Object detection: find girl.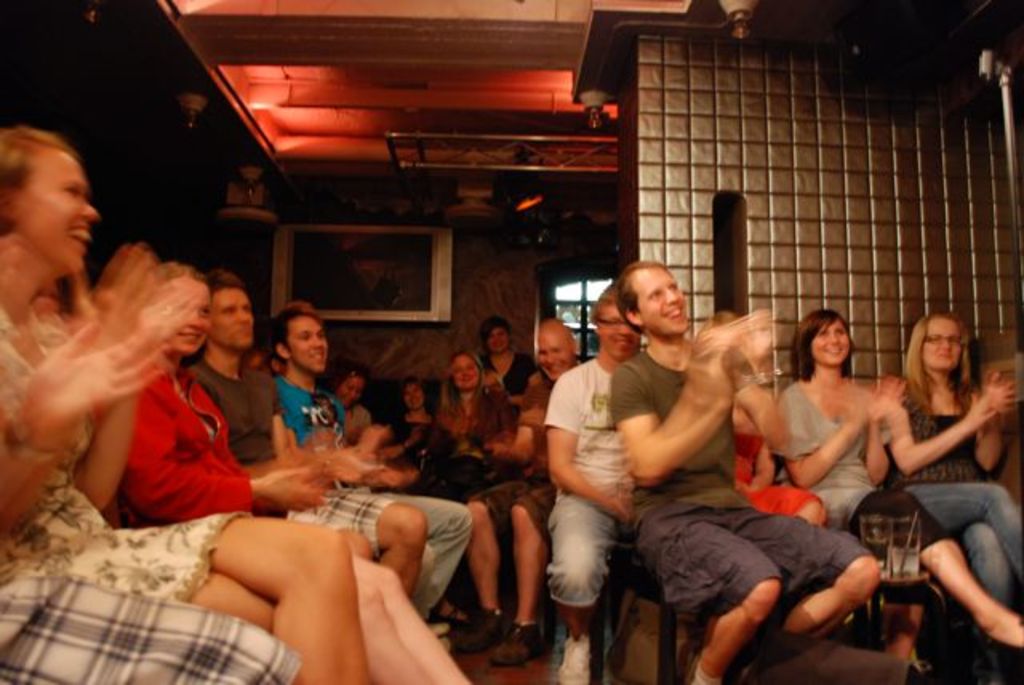
[x1=778, y1=309, x2=1022, y2=659].
